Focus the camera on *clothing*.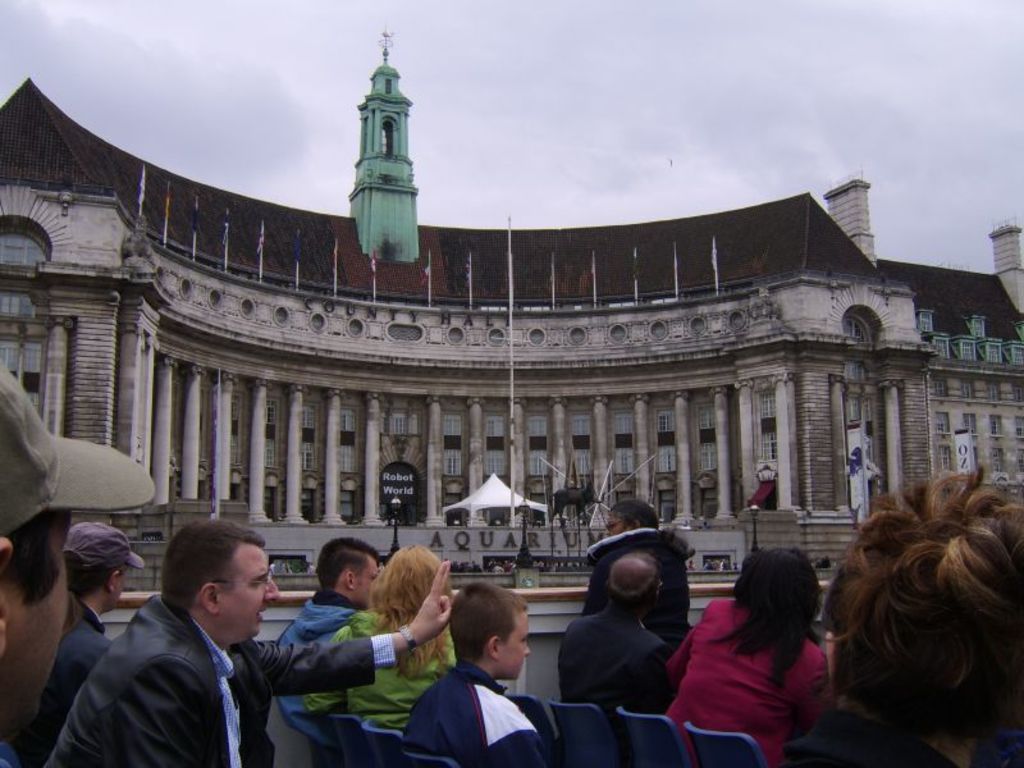
Focus region: 303:604:454:731.
